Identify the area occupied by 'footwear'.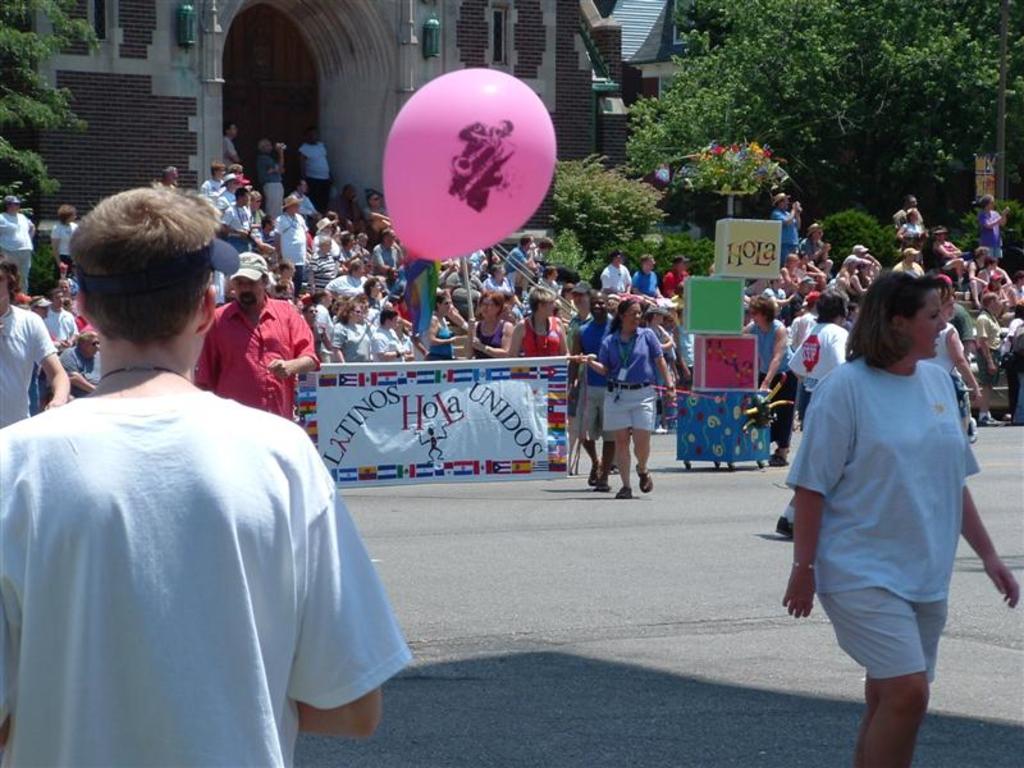
Area: bbox=[590, 475, 611, 493].
